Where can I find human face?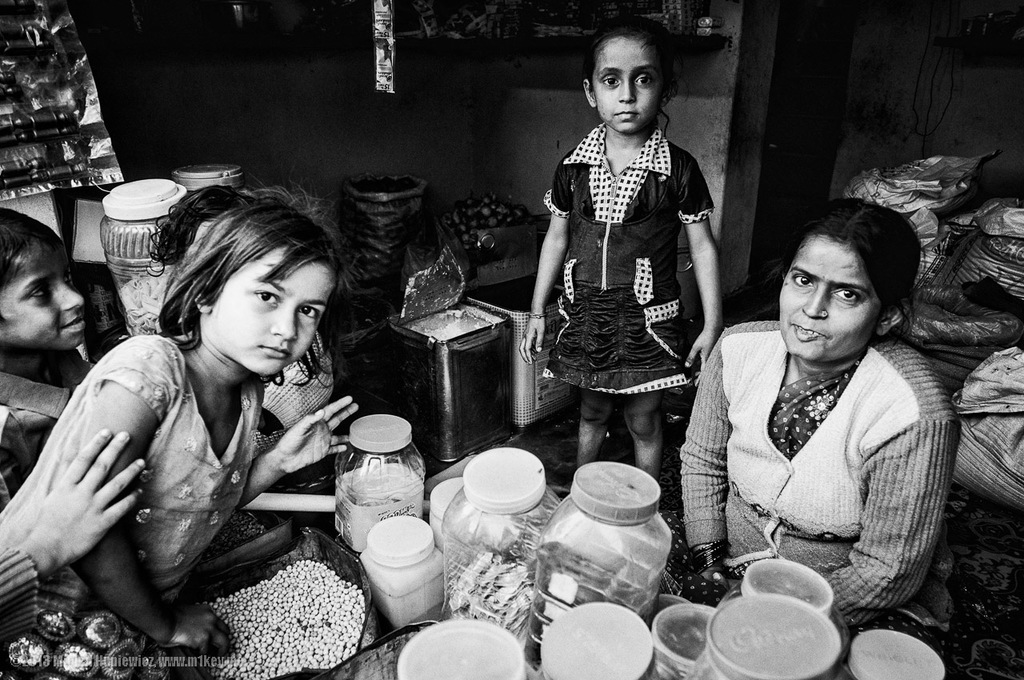
You can find it at 775:241:881:364.
